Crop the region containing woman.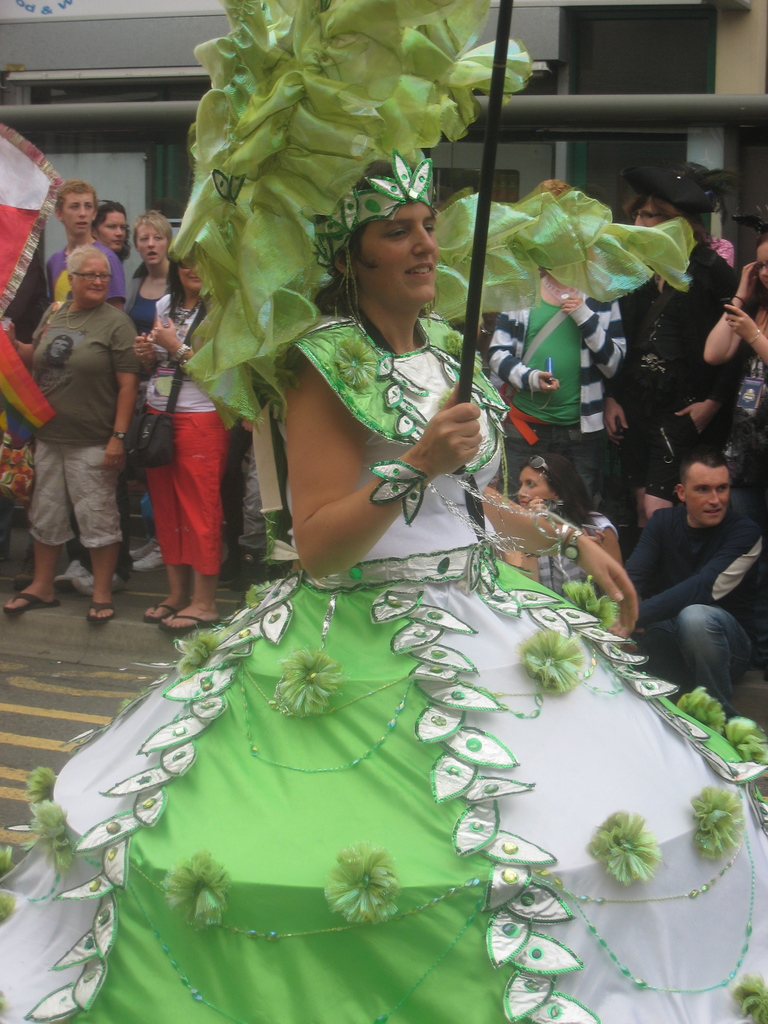
Crop region: bbox=[90, 200, 130, 259].
